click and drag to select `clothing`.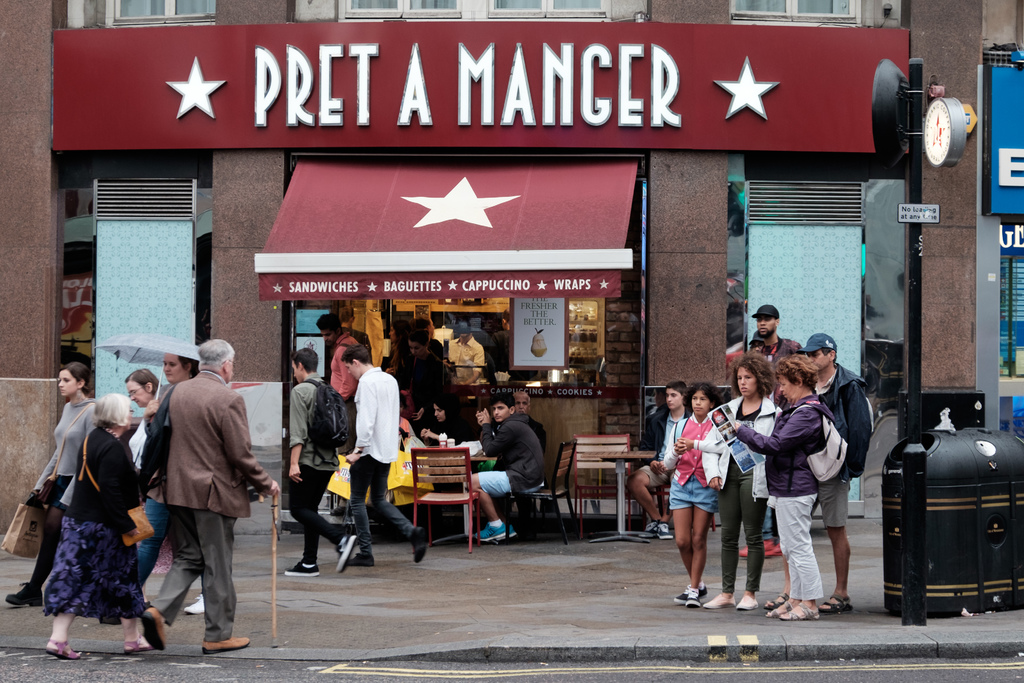
Selection: detection(172, 375, 259, 523).
